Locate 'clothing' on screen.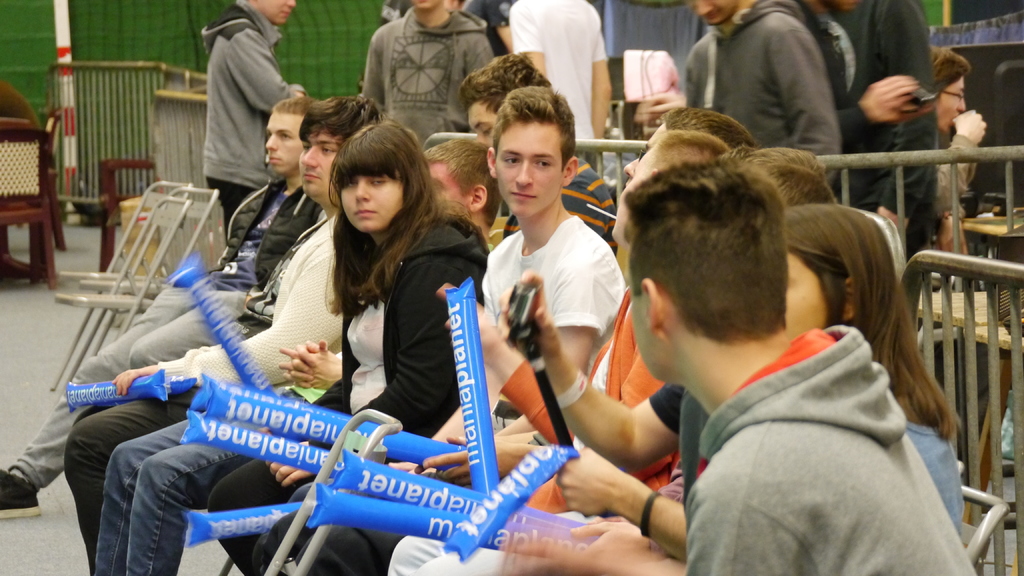
On screen at 200,0,308,244.
